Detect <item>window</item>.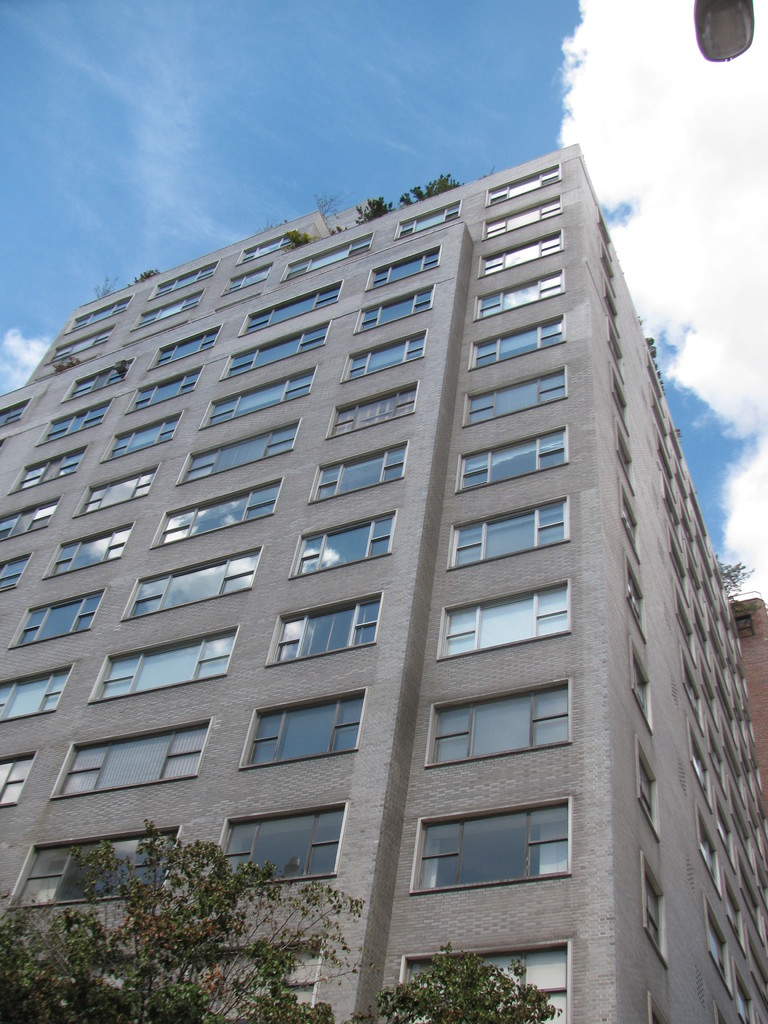
Detected at region(8, 824, 179, 909).
